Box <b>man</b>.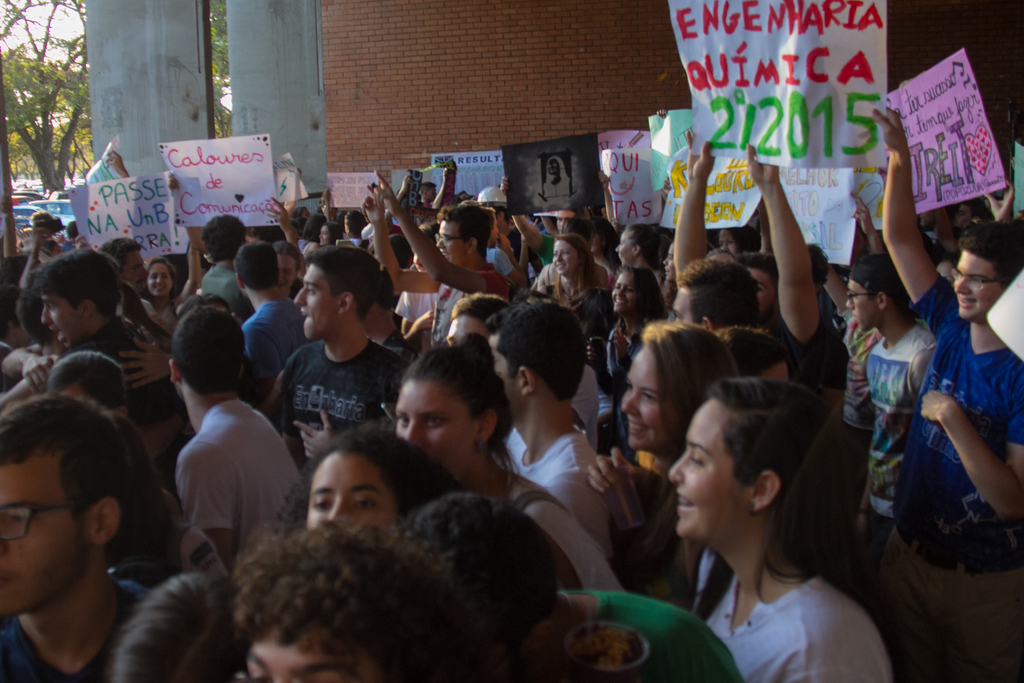
<box>670,134,826,403</box>.
